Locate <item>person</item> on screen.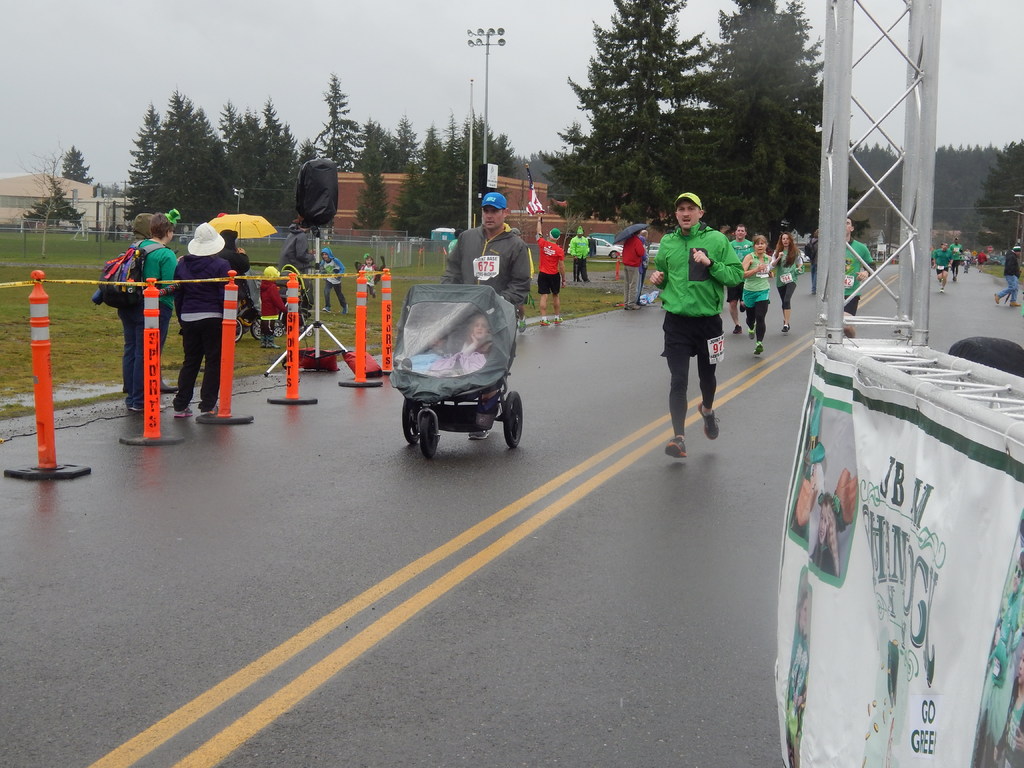
On screen at 227,229,249,319.
